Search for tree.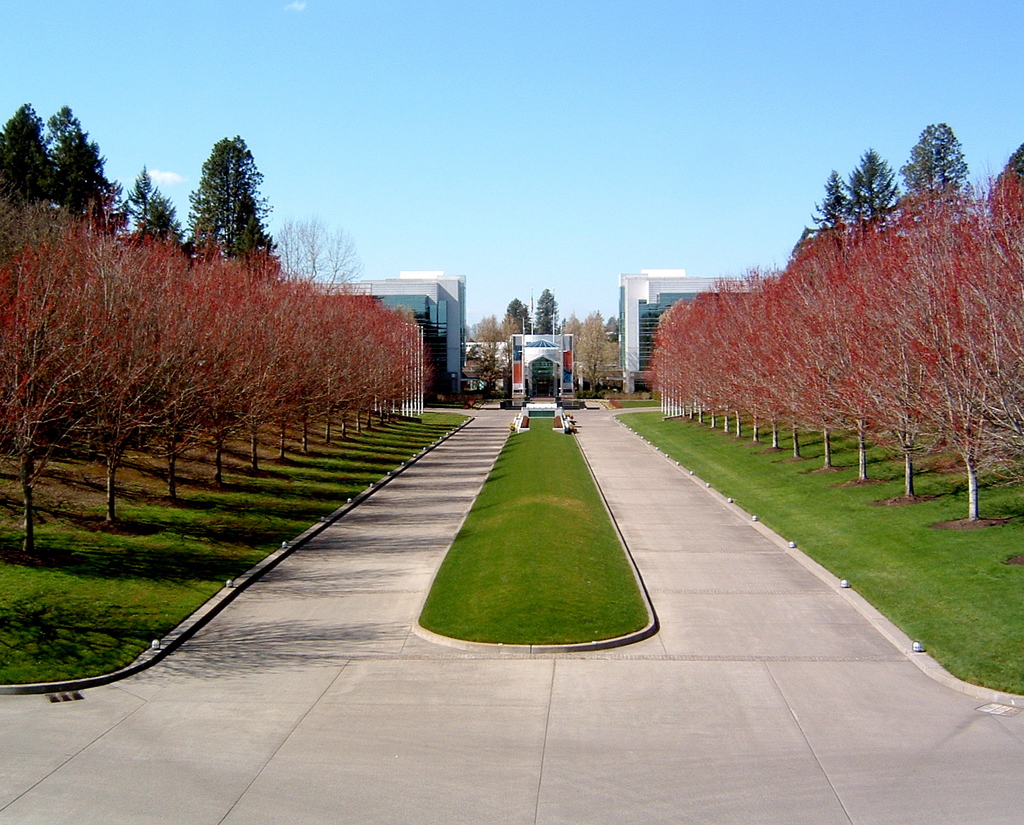
Found at l=44, t=106, r=120, b=222.
